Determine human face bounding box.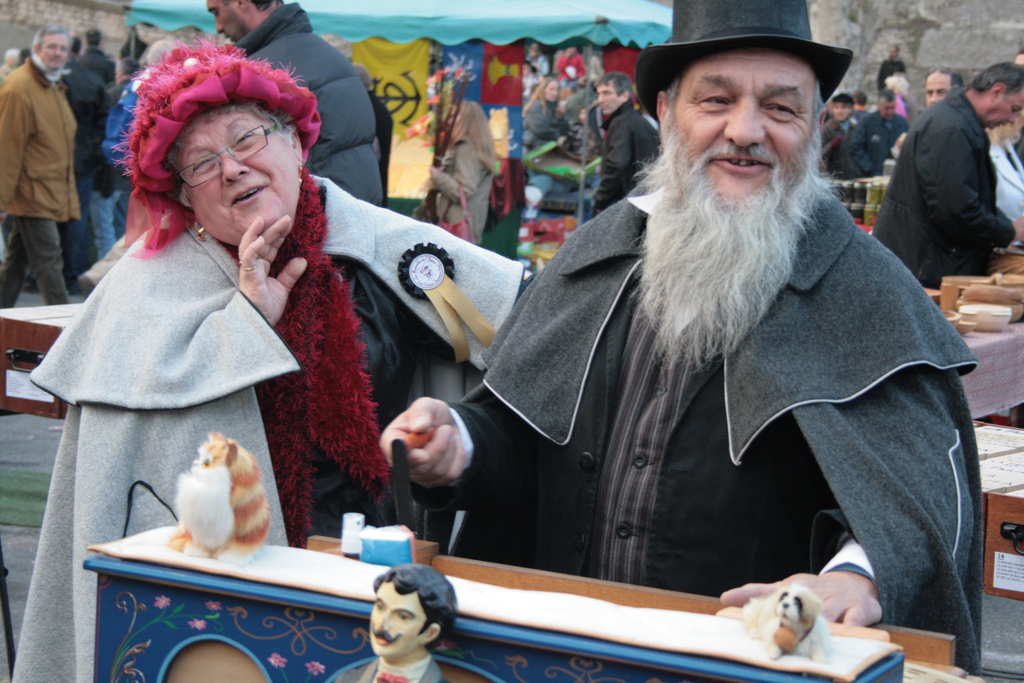
Determined: crop(829, 103, 852, 124).
